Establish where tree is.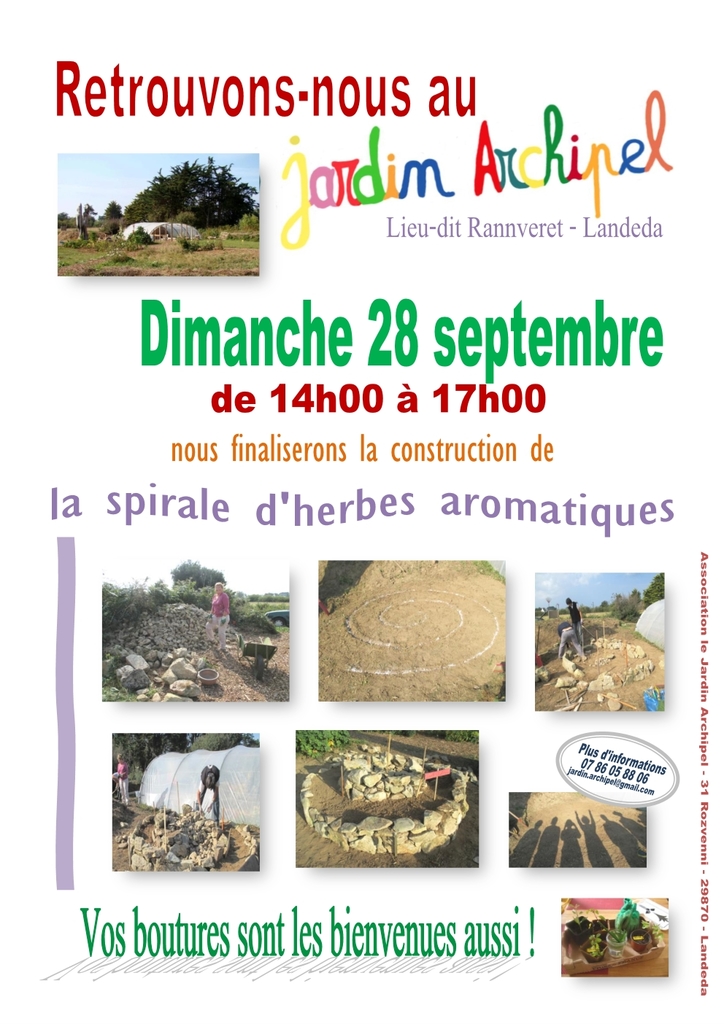
Established at detection(97, 201, 123, 234).
